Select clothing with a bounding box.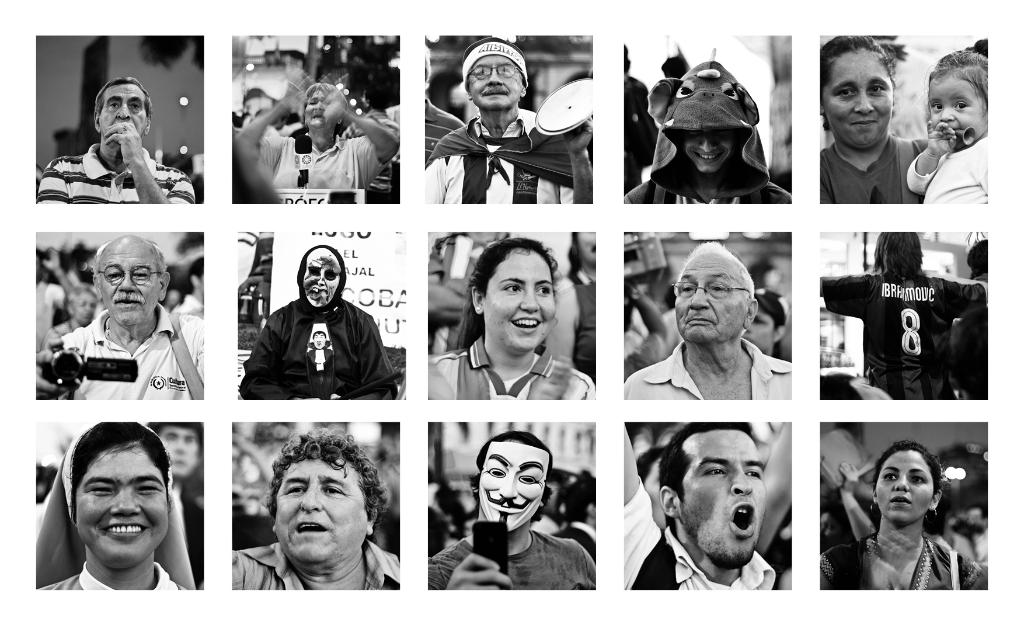
620, 54, 790, 204.
